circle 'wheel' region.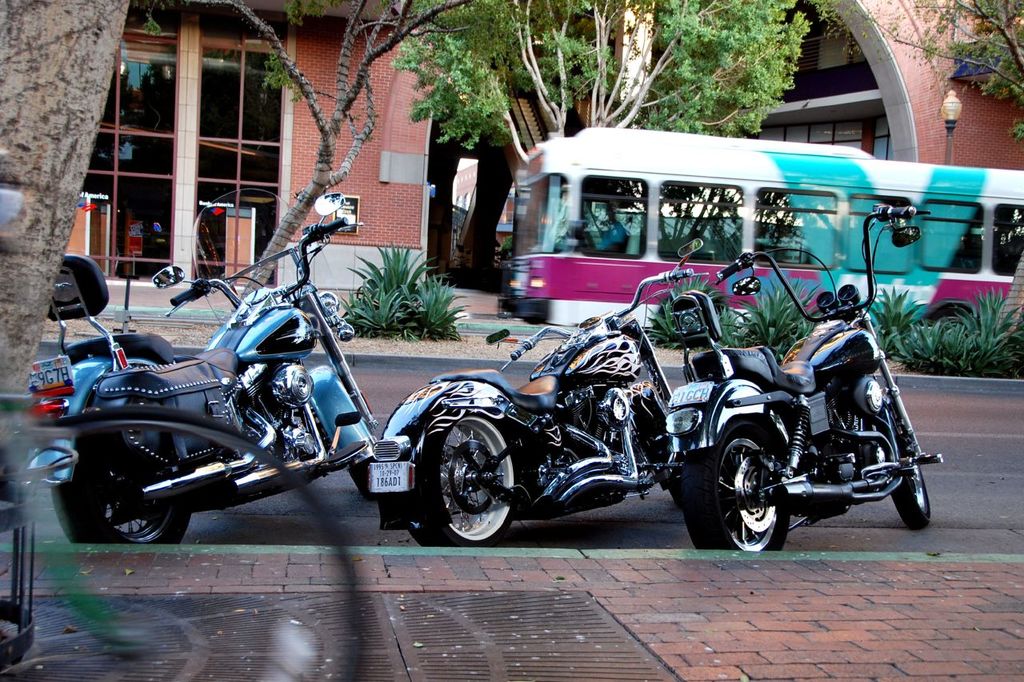
Region: (894, 409, 937, 531).
